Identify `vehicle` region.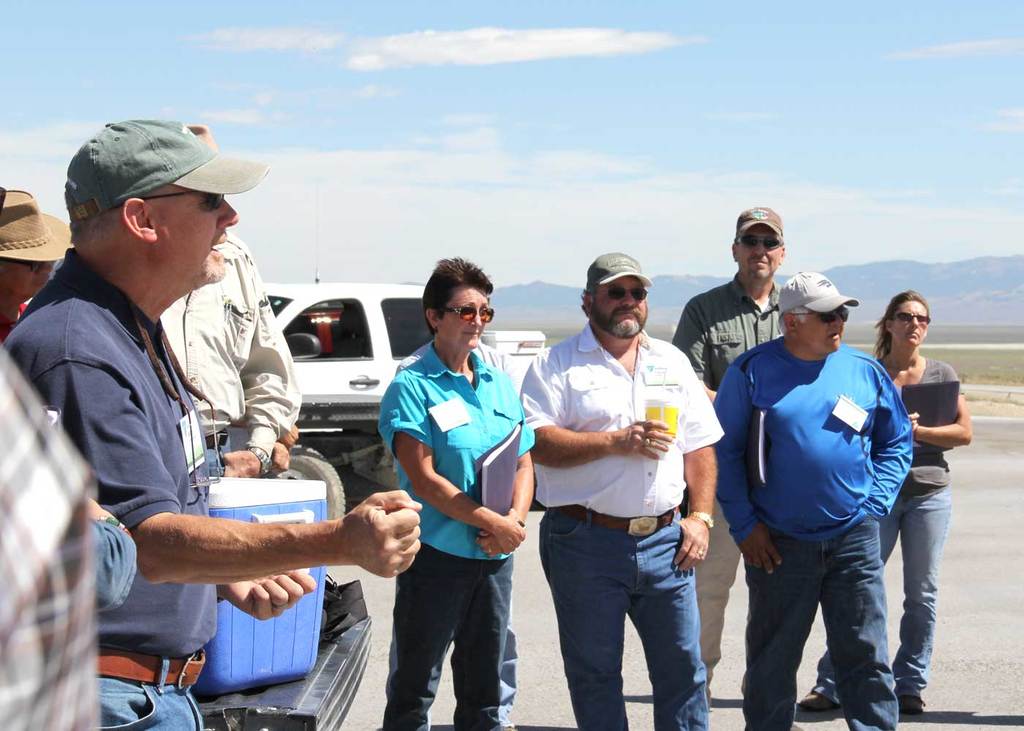
Region: x1=236 y1=390 x2=397 y2=531.
